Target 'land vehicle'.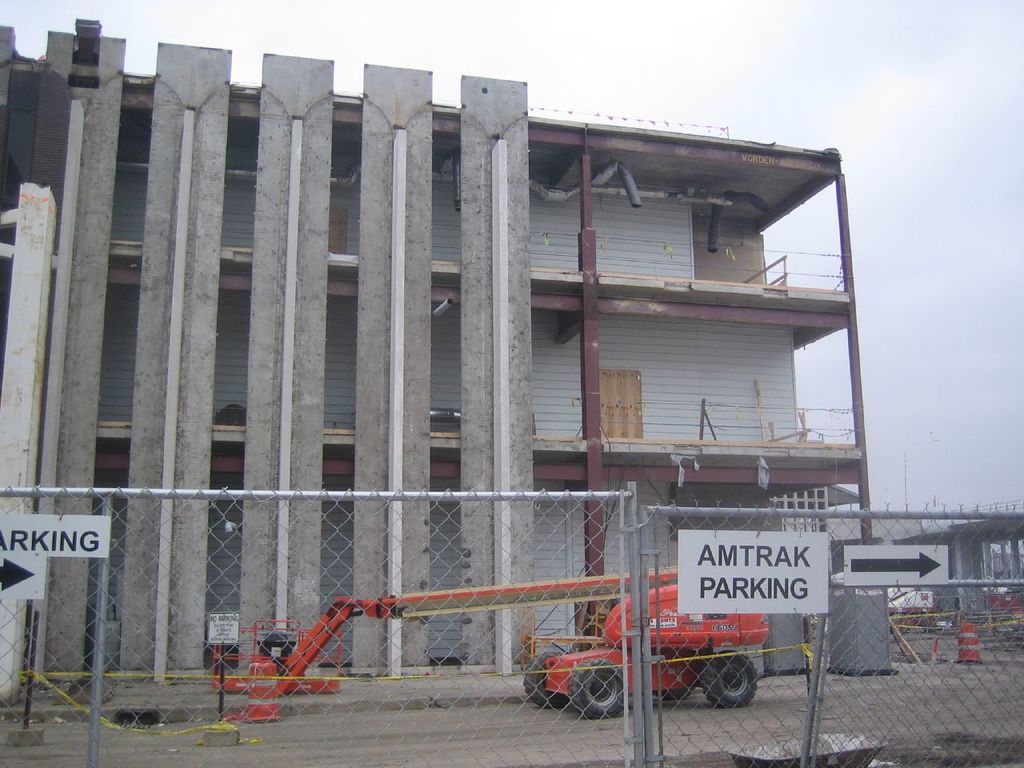
Target region: {"left": 230, "top": 558, "right": 782, "bottom": 722}.
